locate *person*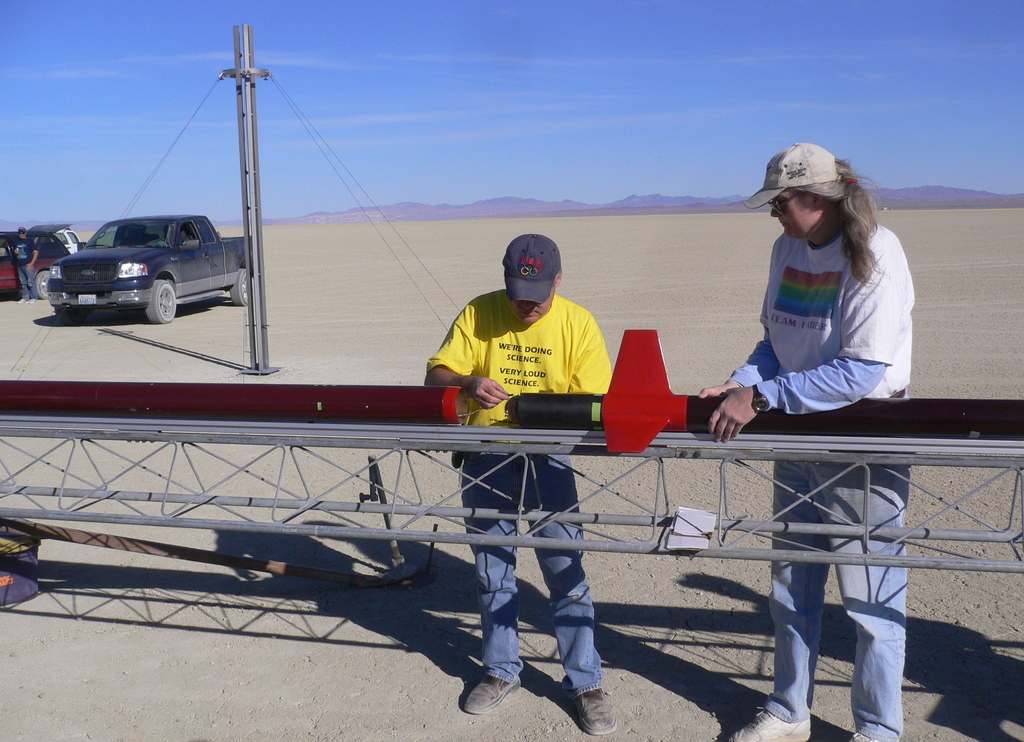
422,235,621,732
